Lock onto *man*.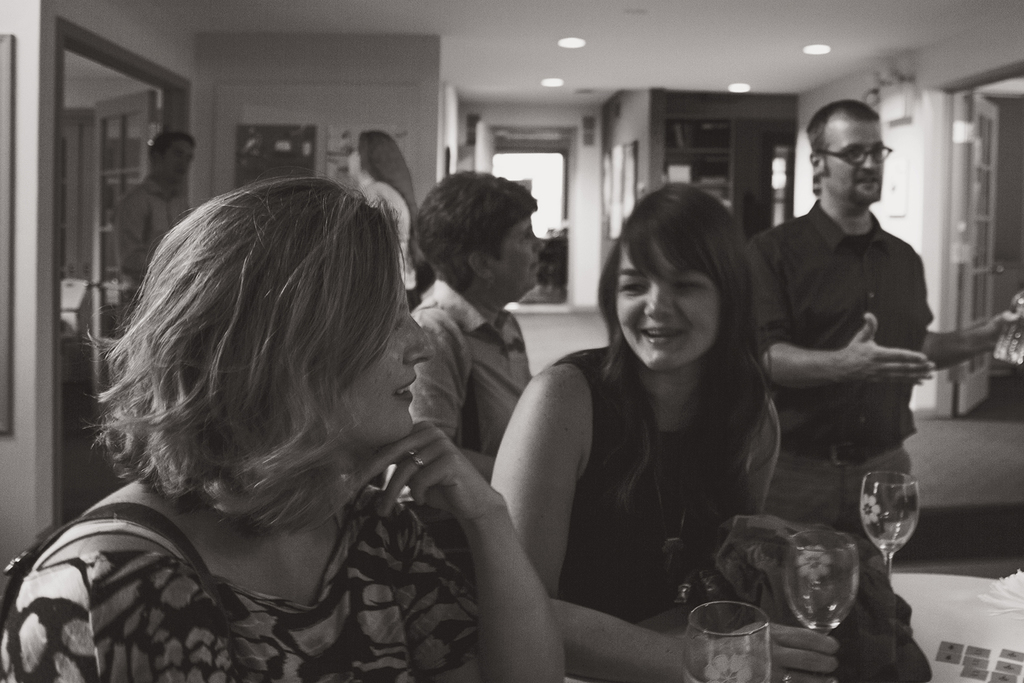
Locked: box=[735, 98, 1023, 568].
